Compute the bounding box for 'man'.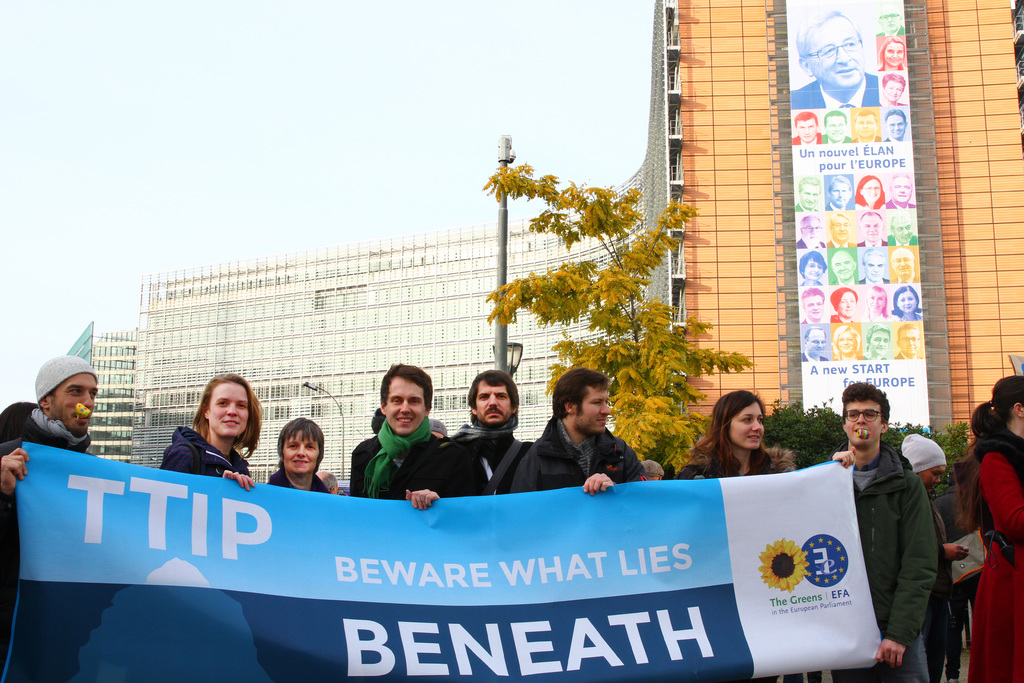
[x1=0, y1=352, x2=104, y2=679].
